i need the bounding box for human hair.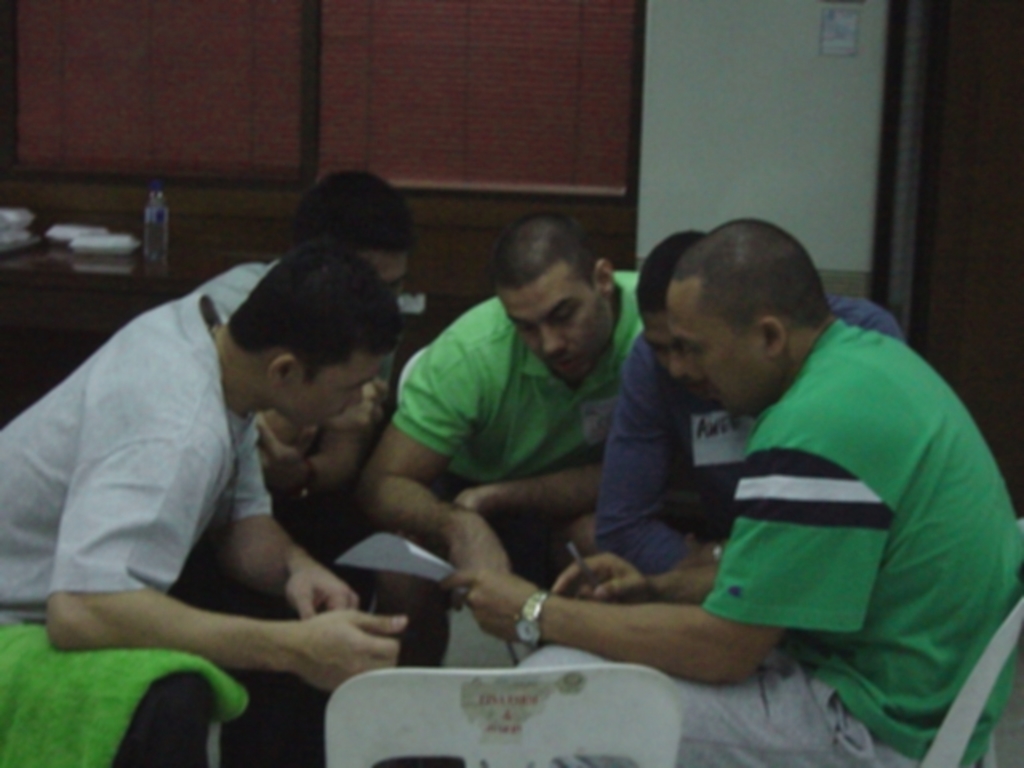
Here it is: select_region(638, 222, 832, 382).
